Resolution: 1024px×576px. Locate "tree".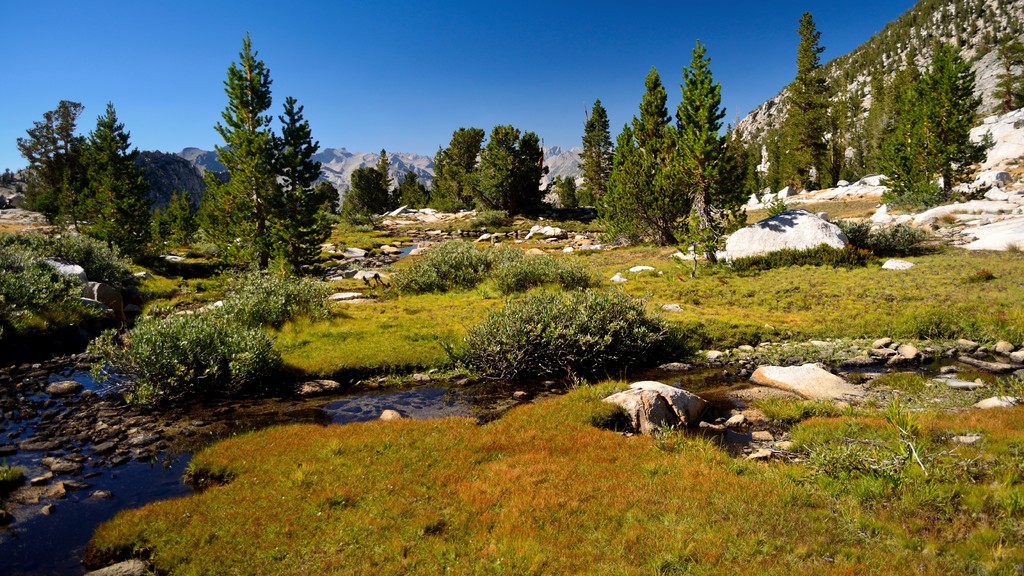
BBox(463, 122, 548, 214).
